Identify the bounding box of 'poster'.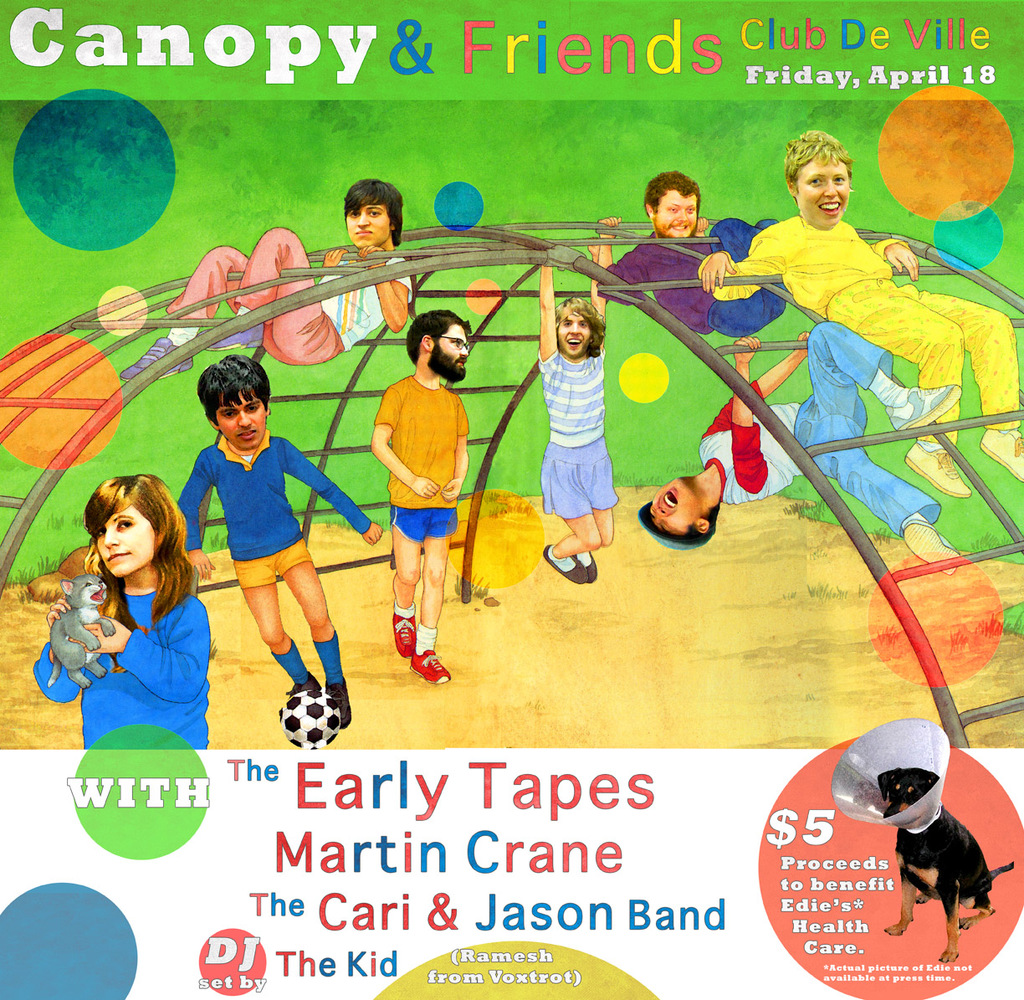
left=0, top=0, right=1023, bottom=999.
